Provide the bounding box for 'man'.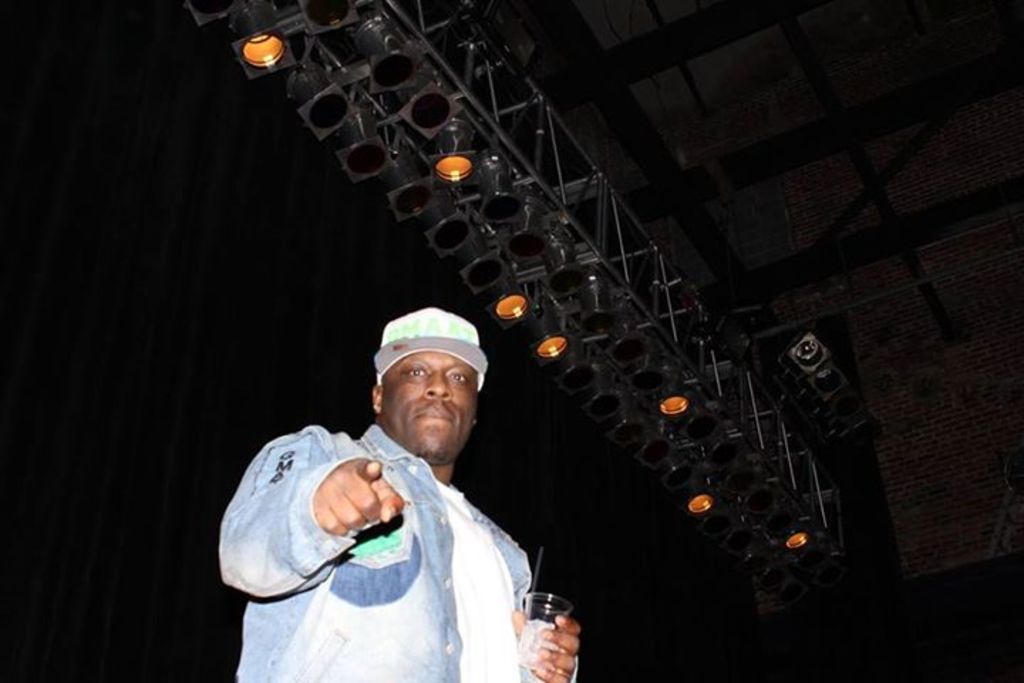
[left=233, top=305, right=580, bottom=660].
